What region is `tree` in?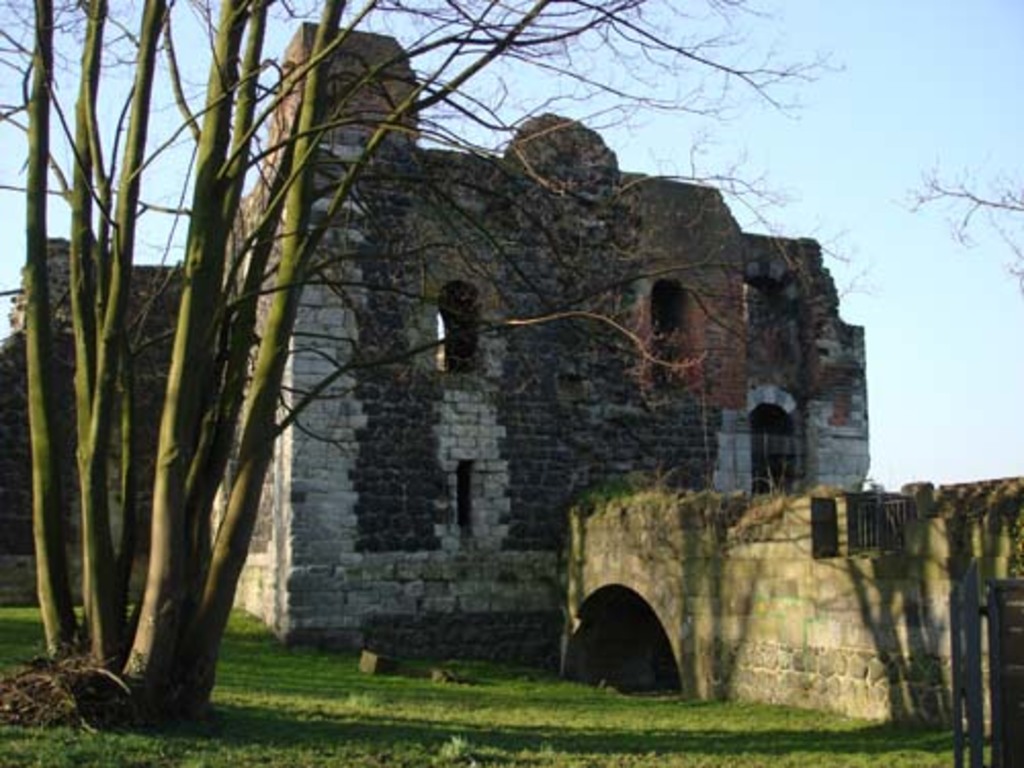
35 10 899 676.
